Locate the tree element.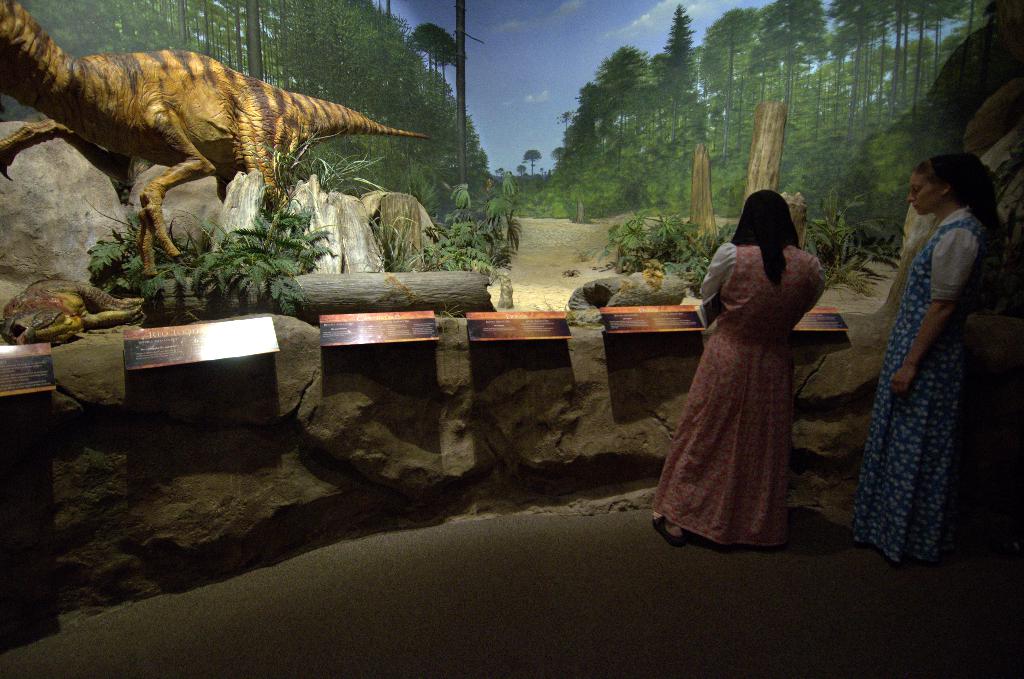
Element bbox: bbox=(520, 145, 543, 177).
